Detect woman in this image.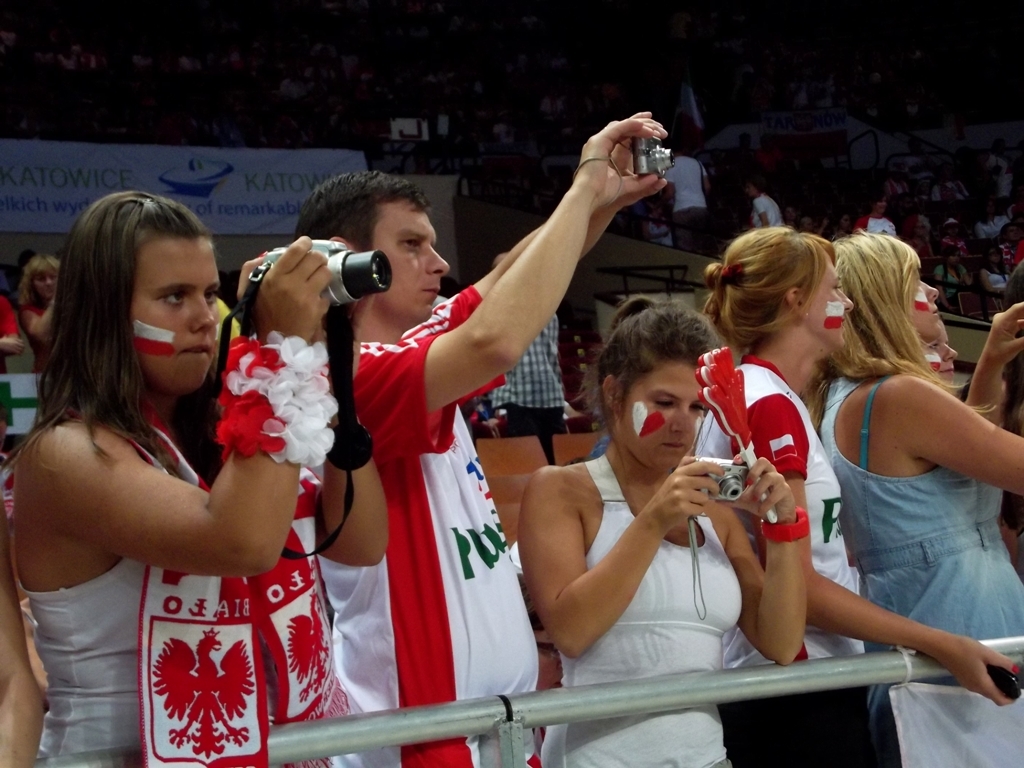
Detection: bbox=(10, 249, 55, 361).
